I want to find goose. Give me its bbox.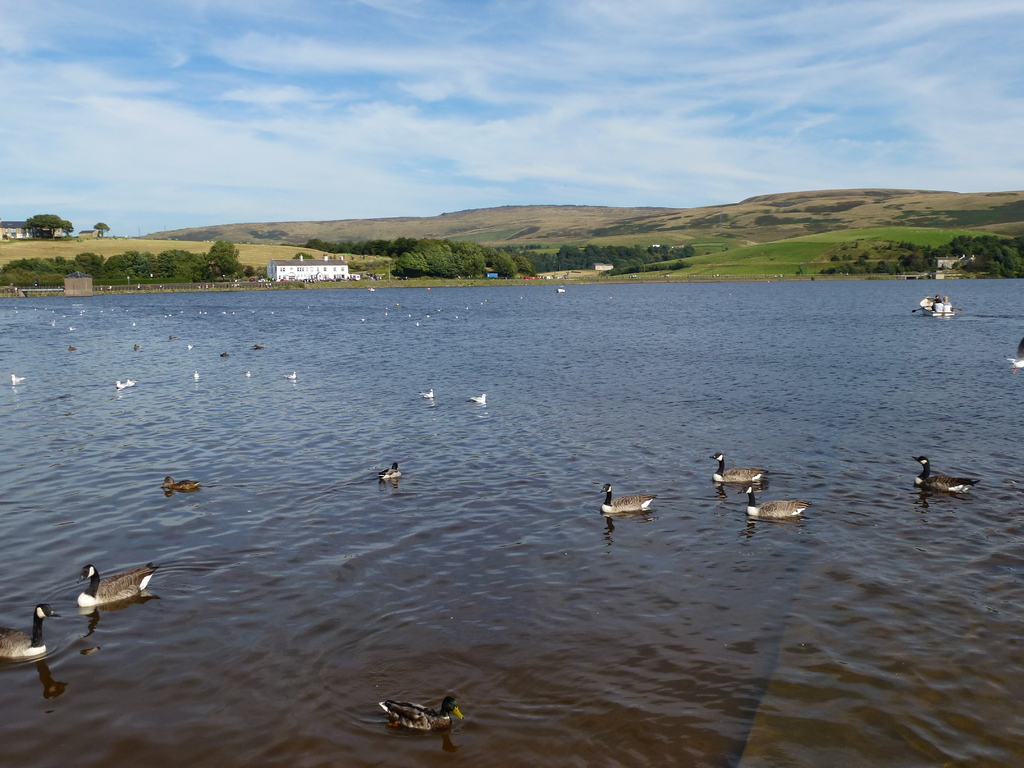
<bbox>597, 482, 662, 513</bbox>.
